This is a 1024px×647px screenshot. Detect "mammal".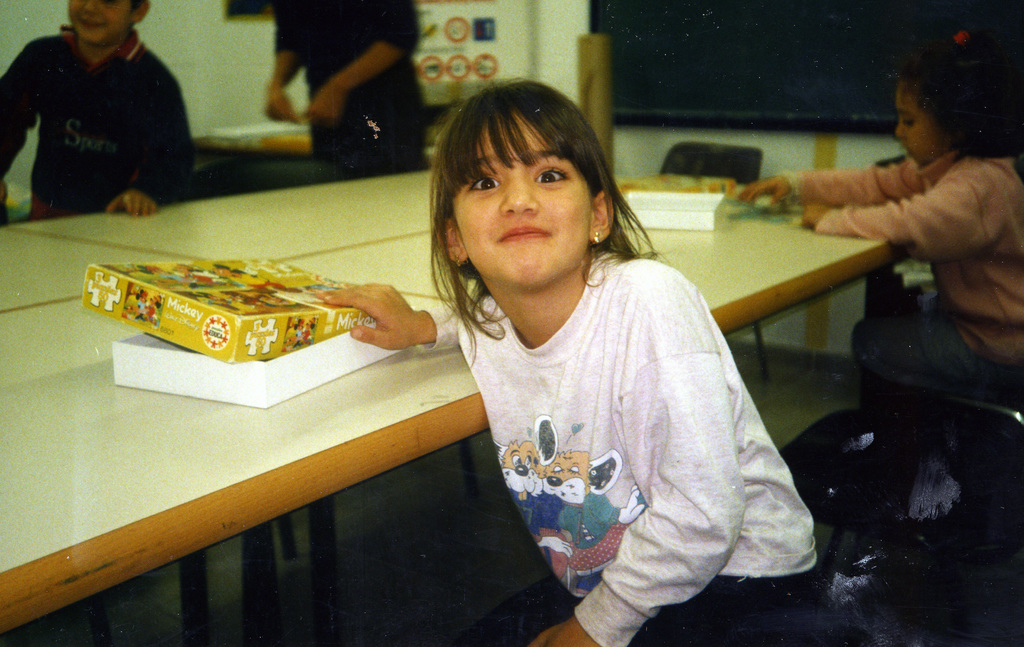
(396,111,813,632).
